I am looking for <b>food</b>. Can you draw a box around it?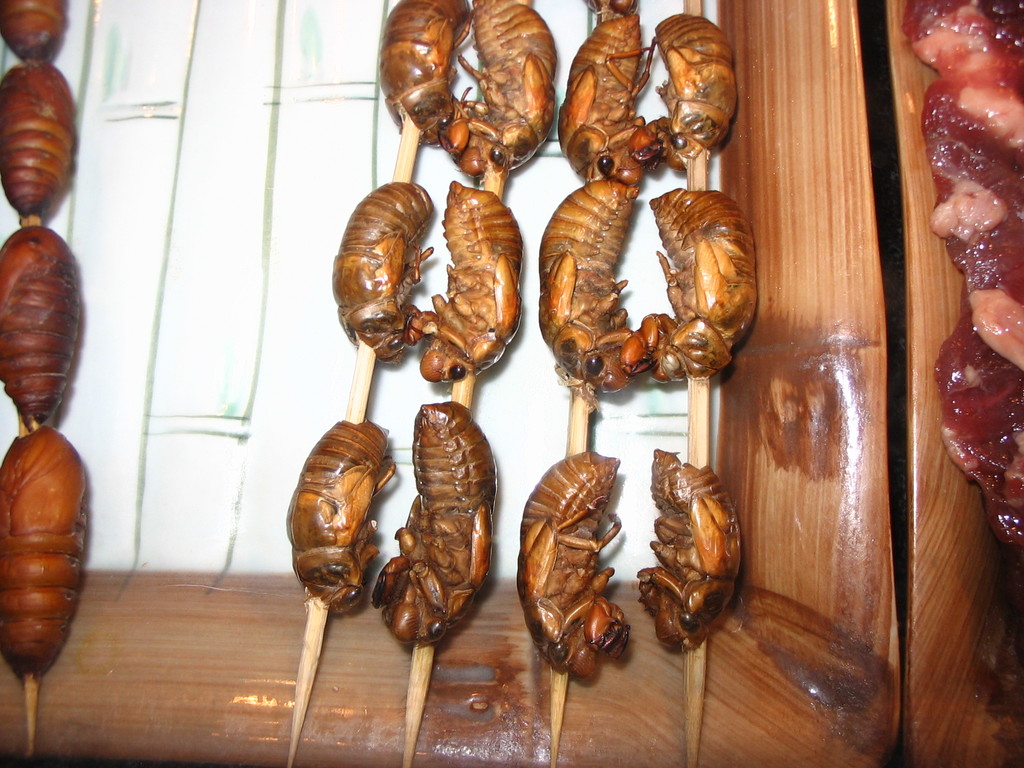
Sure, the bounding box is bbox(538, 180, 657, 413).
